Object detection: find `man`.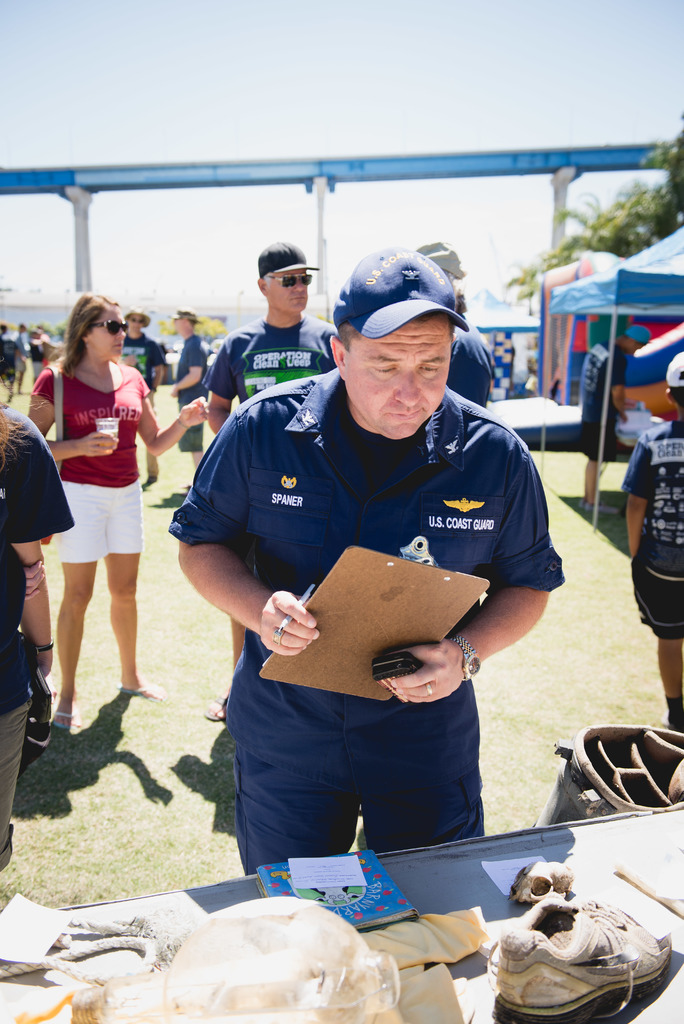
box=[177, 250, 554, 853].
